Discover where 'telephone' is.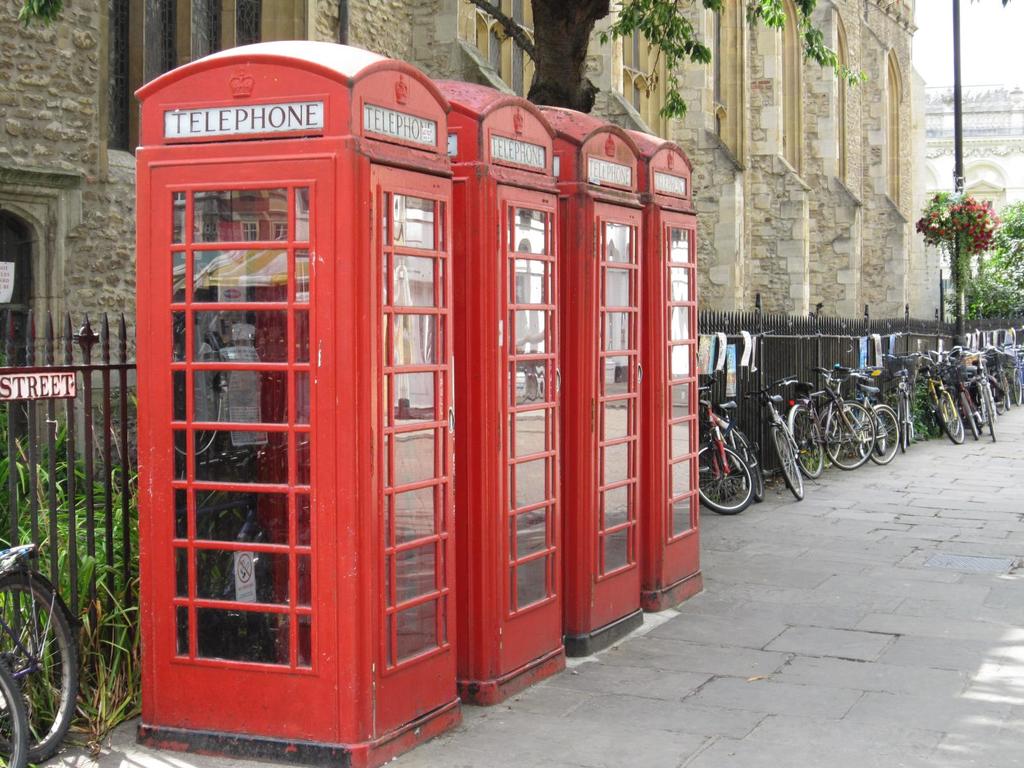
Discovered at left=180, top=331, right=269, bottom=452.
